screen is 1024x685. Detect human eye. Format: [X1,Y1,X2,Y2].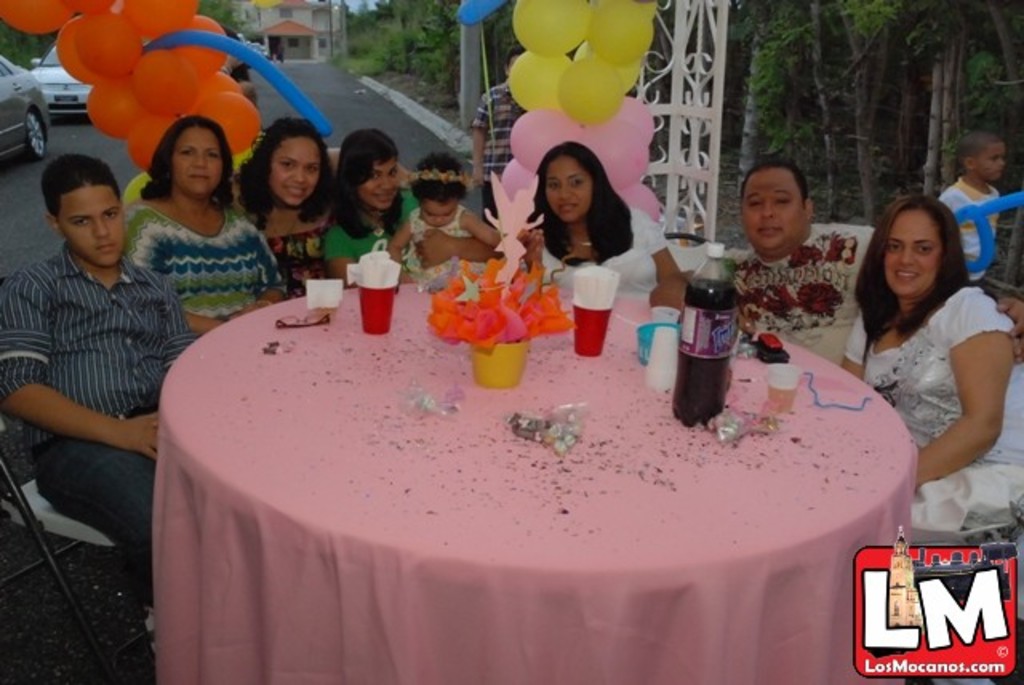
[178,141,194,160].
